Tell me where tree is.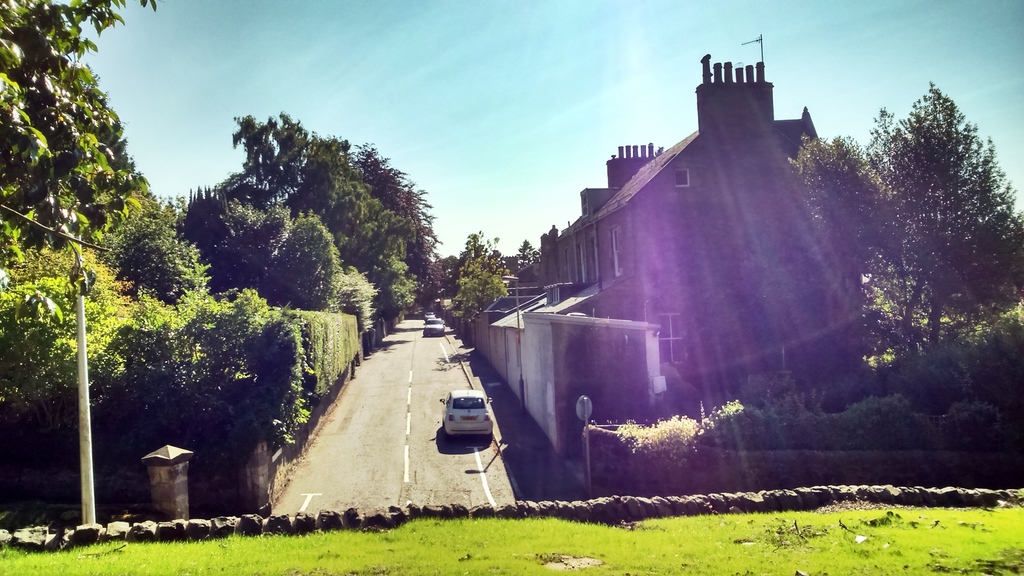
tree is at x1=289, y1=131, x2=416, y2=331.
